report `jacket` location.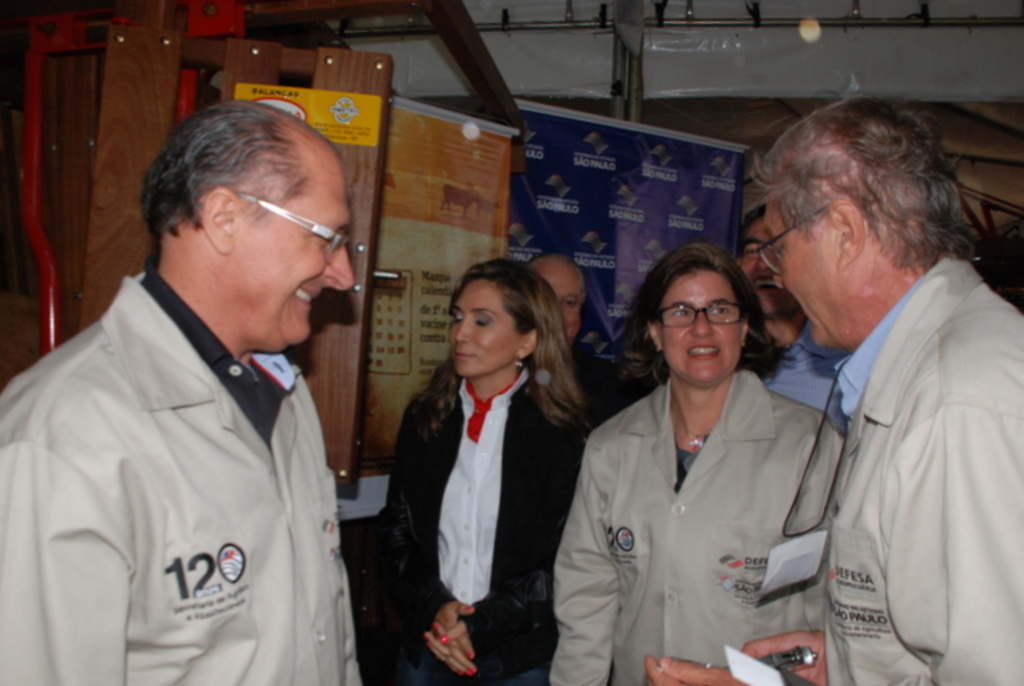
Report: bbox=[0, 257, 374, 685].
